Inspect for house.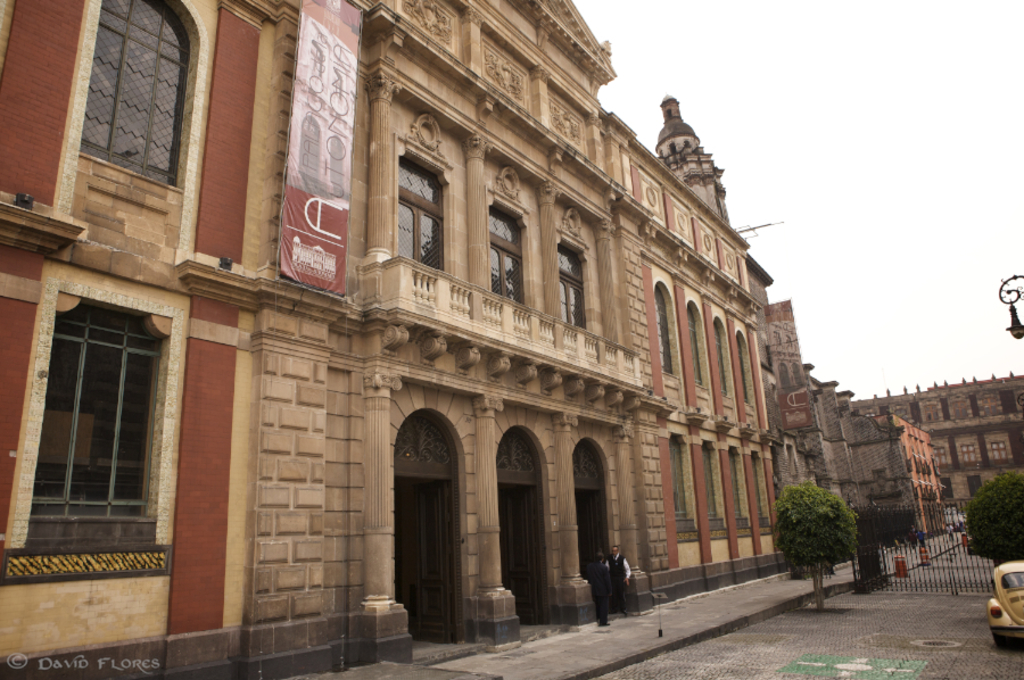
Inspection: rect(0, 0, 278, 679).
